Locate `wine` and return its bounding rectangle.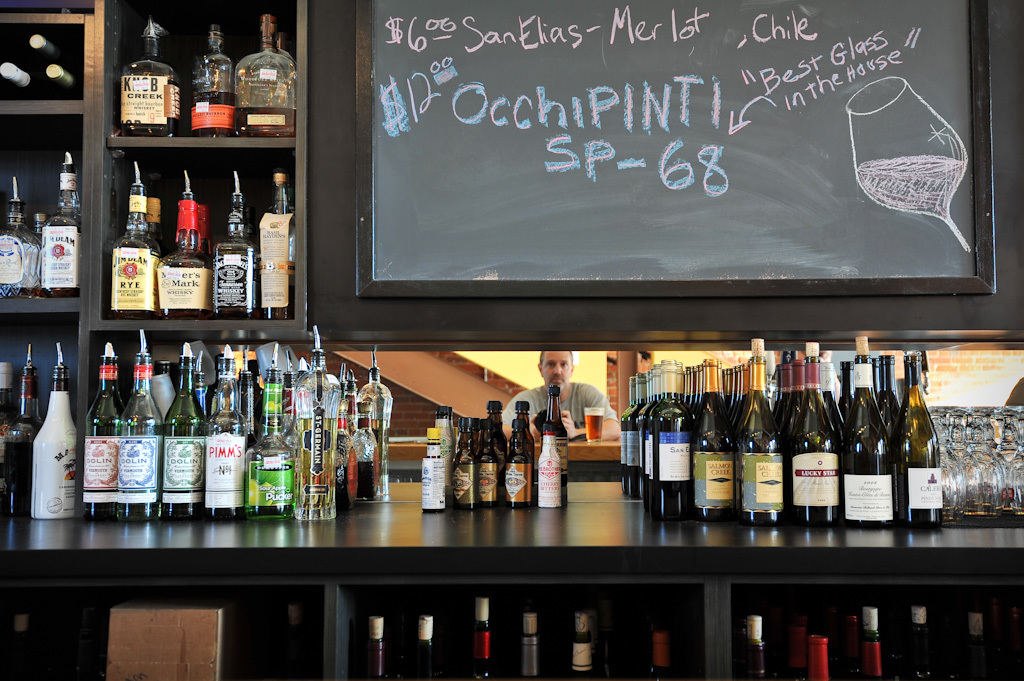
250, 166, 294, 320.
